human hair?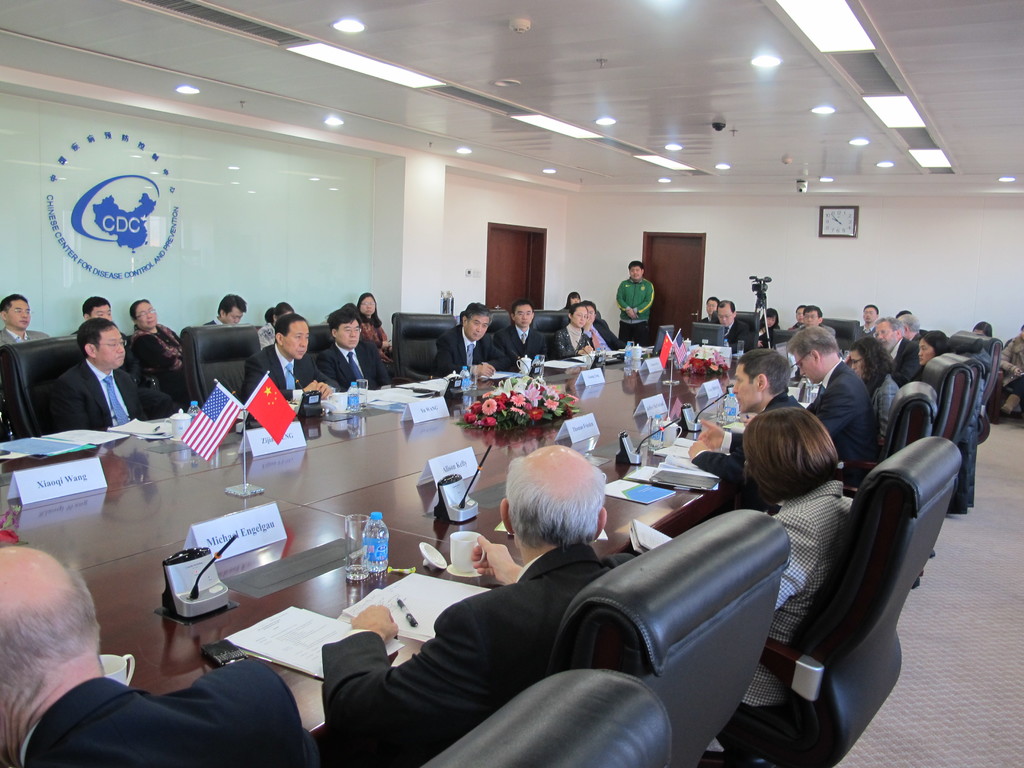
bbox=(847, 336, 895, 382)
